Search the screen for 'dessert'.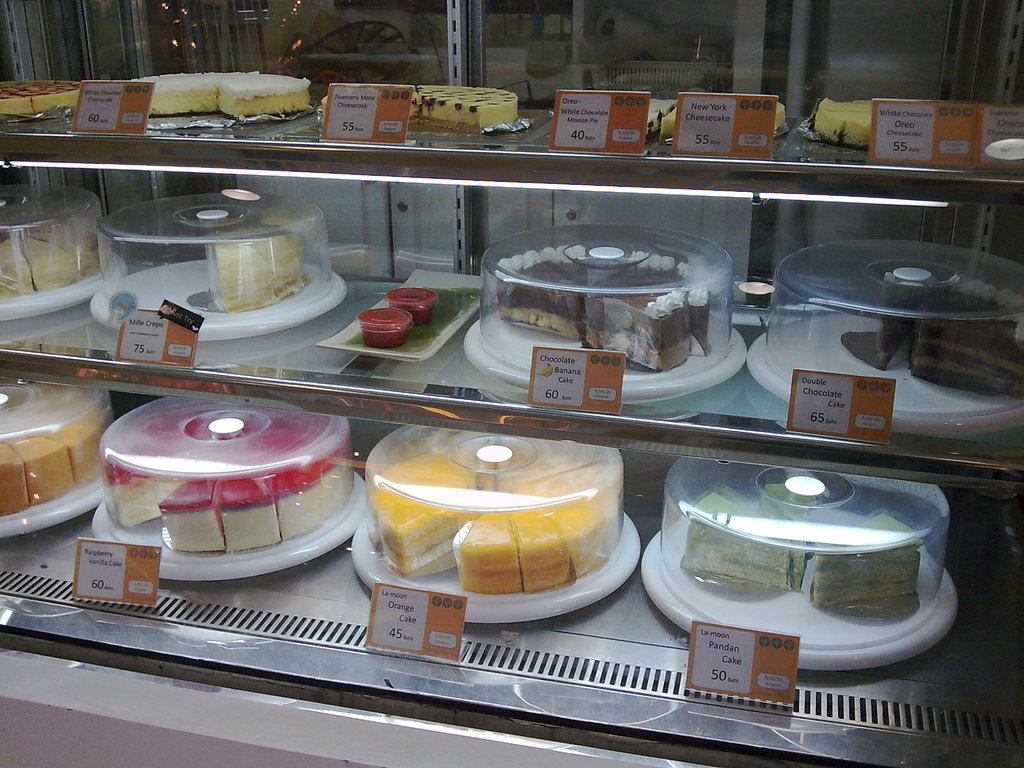
Found at select_region(0, 216, 108, 296).
